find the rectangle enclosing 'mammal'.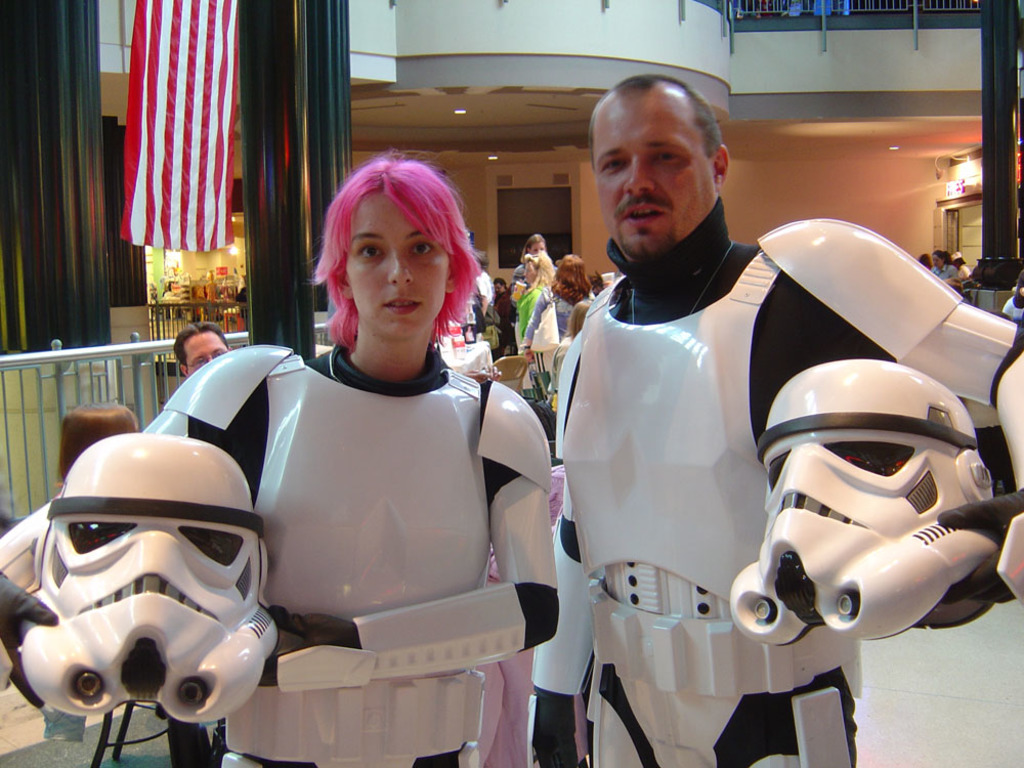
select_region(475, 242, 493, 321).
